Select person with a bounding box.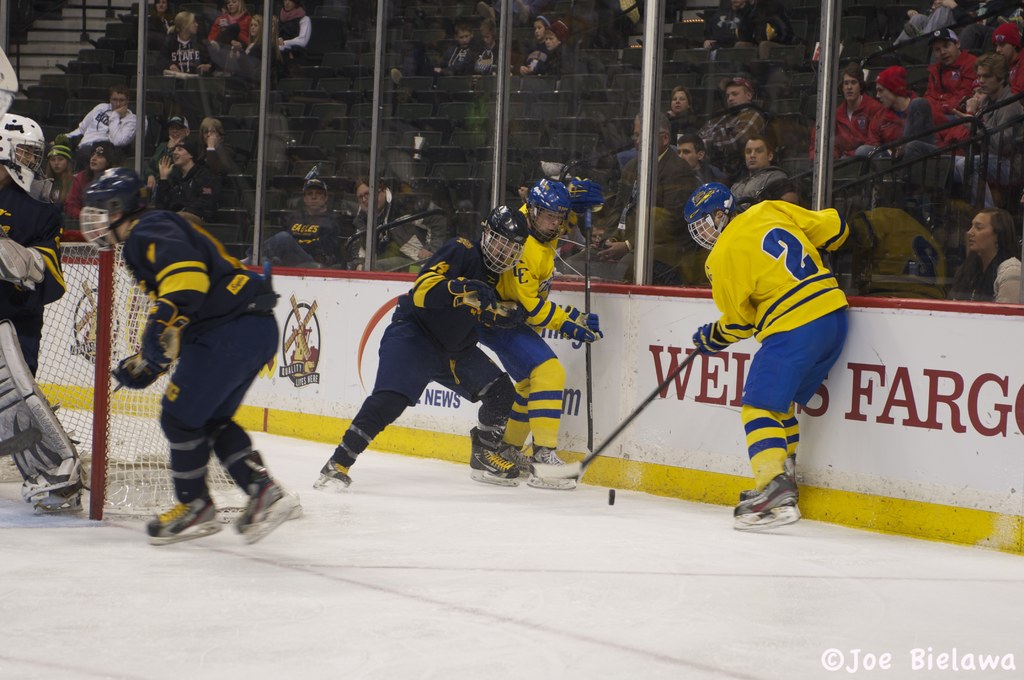
bbox=(319, 204, 531, 491).
